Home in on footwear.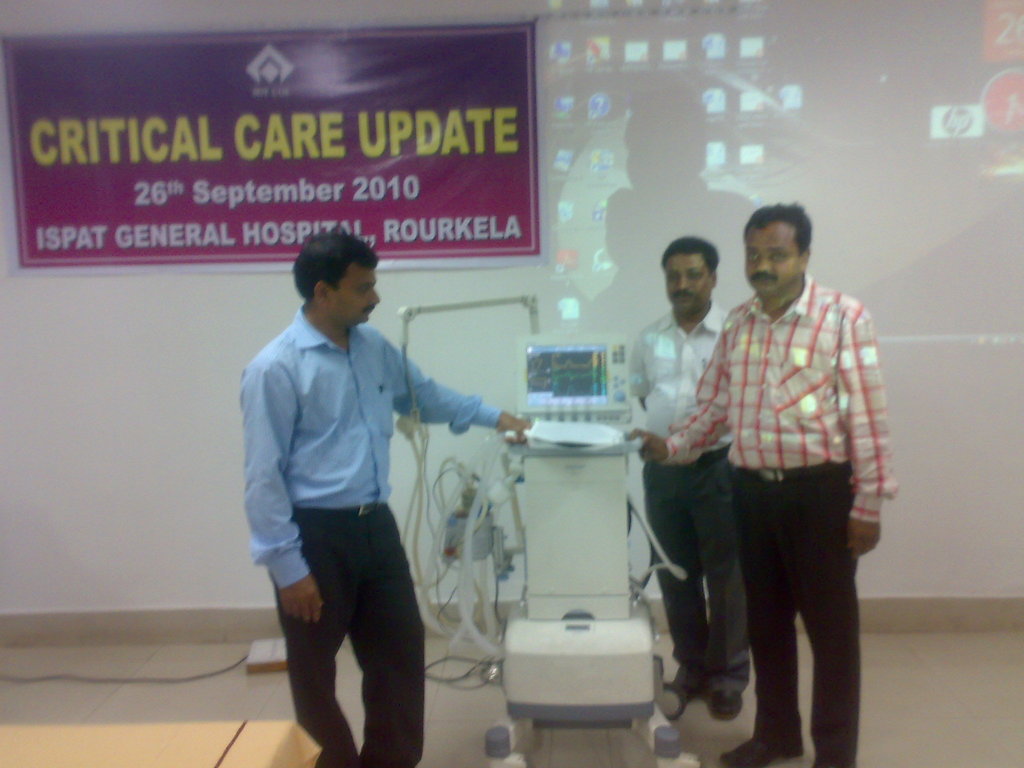
Homed in at BBox(719, 724, 805, 767).
